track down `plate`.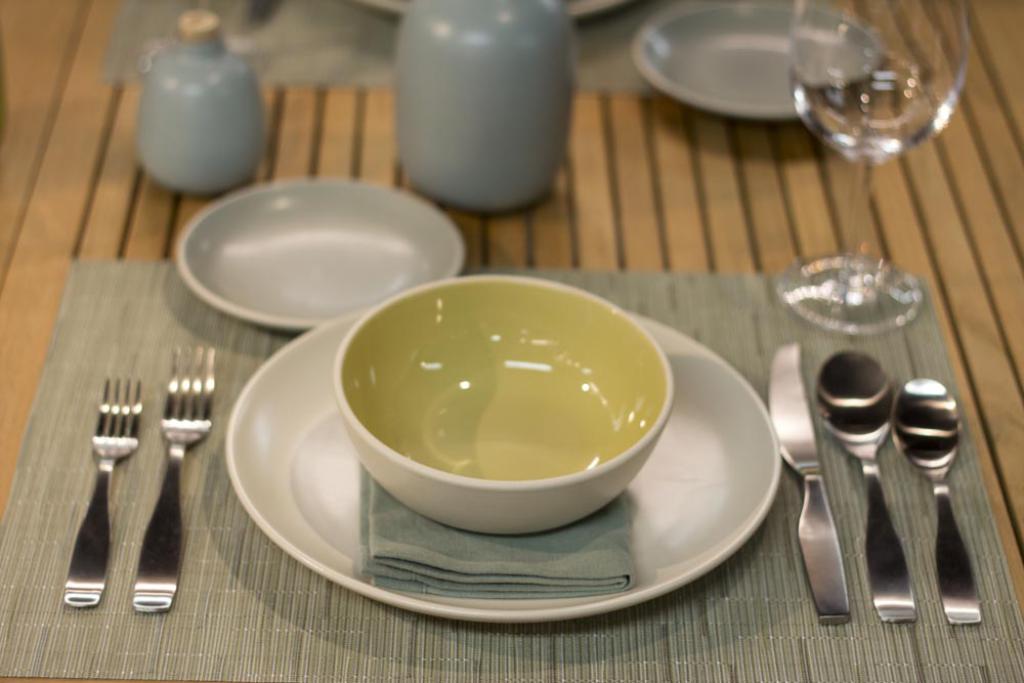
Tracked to crop(352, 0, 626, 51).
